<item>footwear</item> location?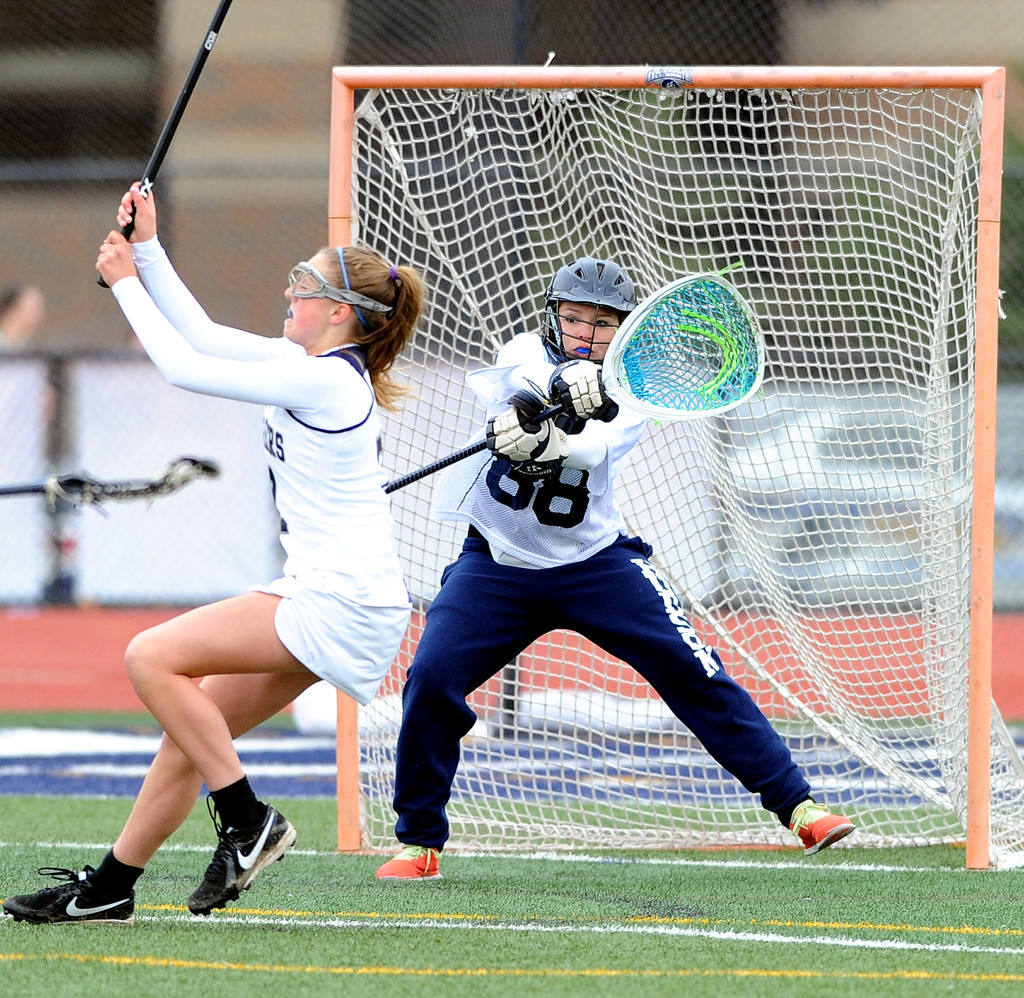
[left=783, top=794, right=865, bottom=855]
